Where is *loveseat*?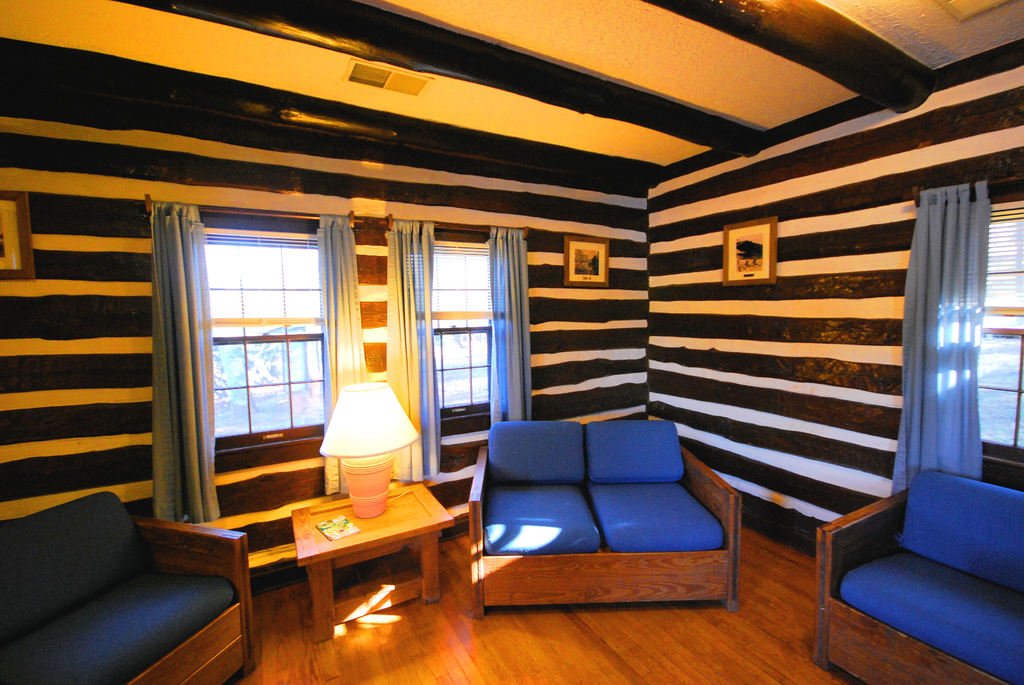
[0,491,257,684].
